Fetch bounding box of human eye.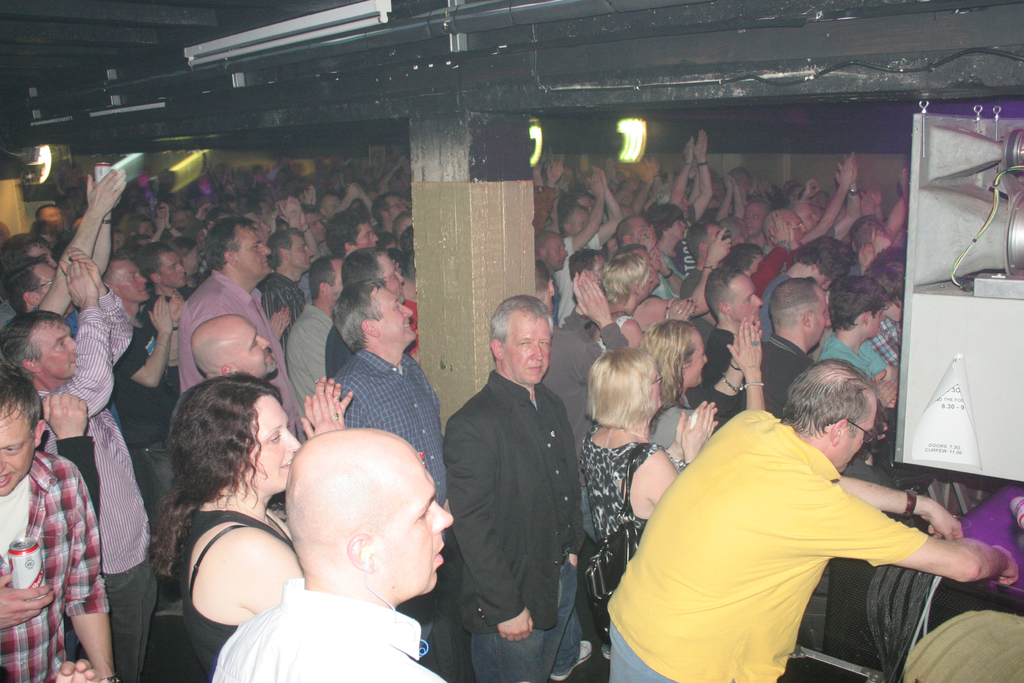
Bbox: {"x1": 252, "y1": 241, "x2": 261, "y2": 251}.
